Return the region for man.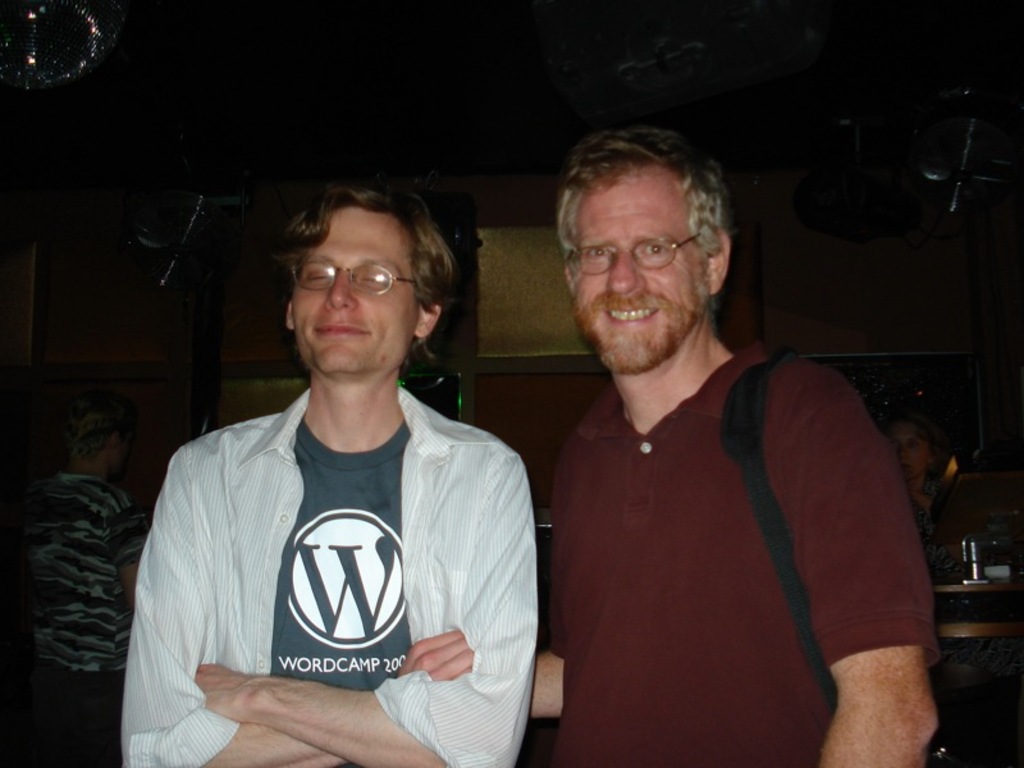
<region>531, 125, 942, 767</region>.
